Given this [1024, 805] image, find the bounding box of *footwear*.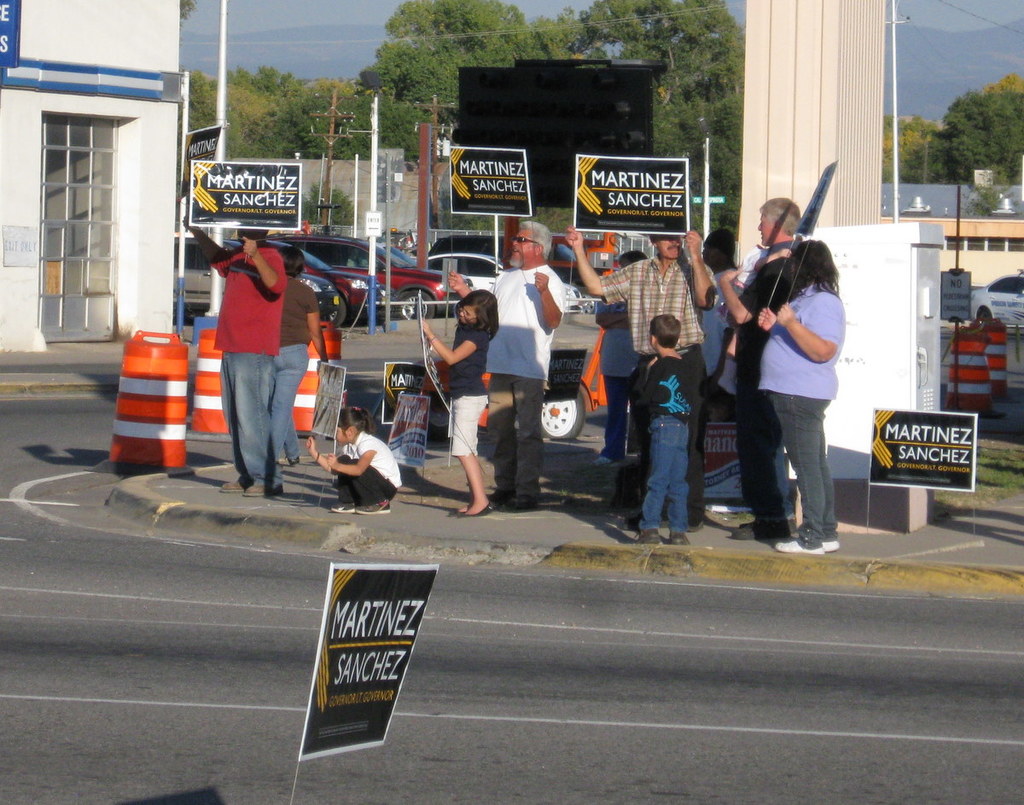
select_region(637, 525, 660, 543).
